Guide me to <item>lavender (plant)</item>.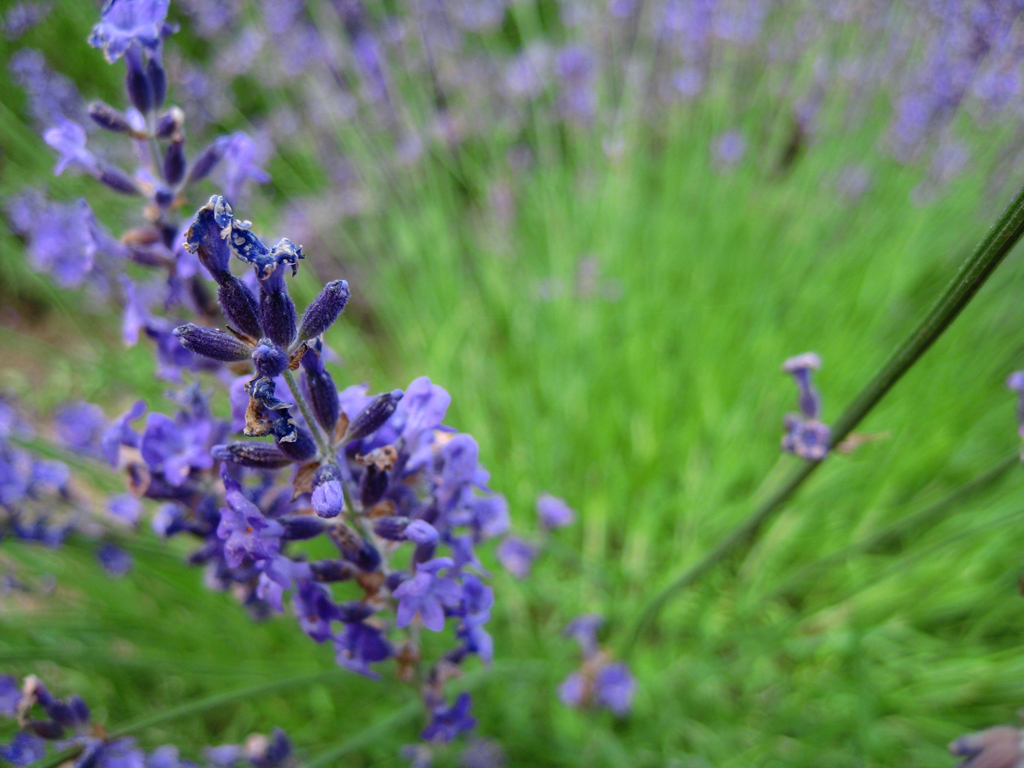
Guidance: region(0, 671, 289, 767).
